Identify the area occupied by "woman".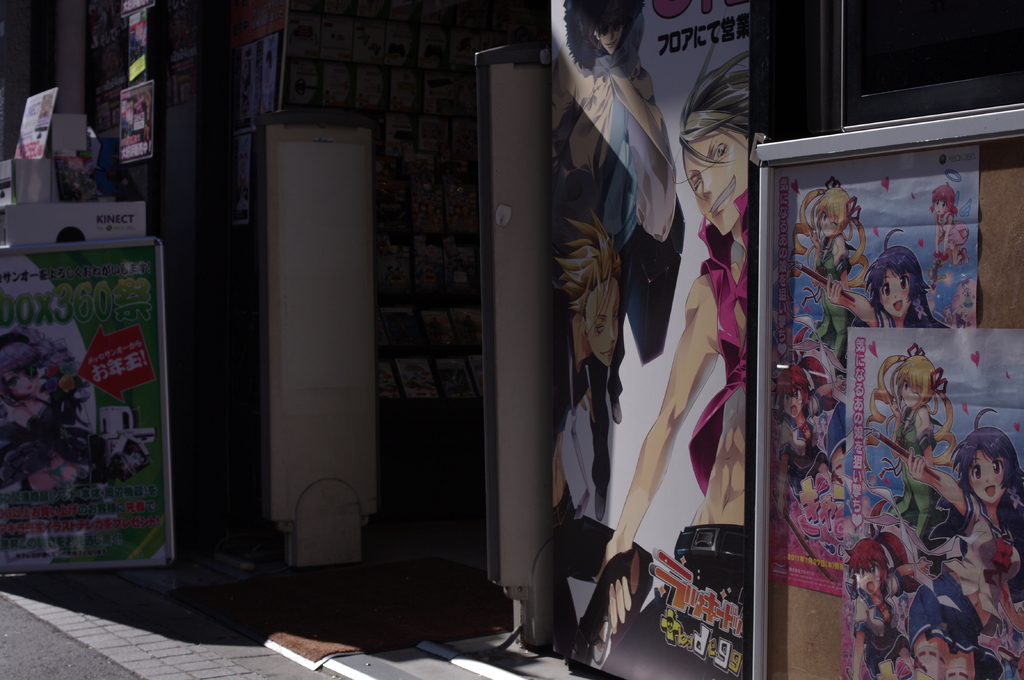
Area: <box>807,186,857,377</box>.
